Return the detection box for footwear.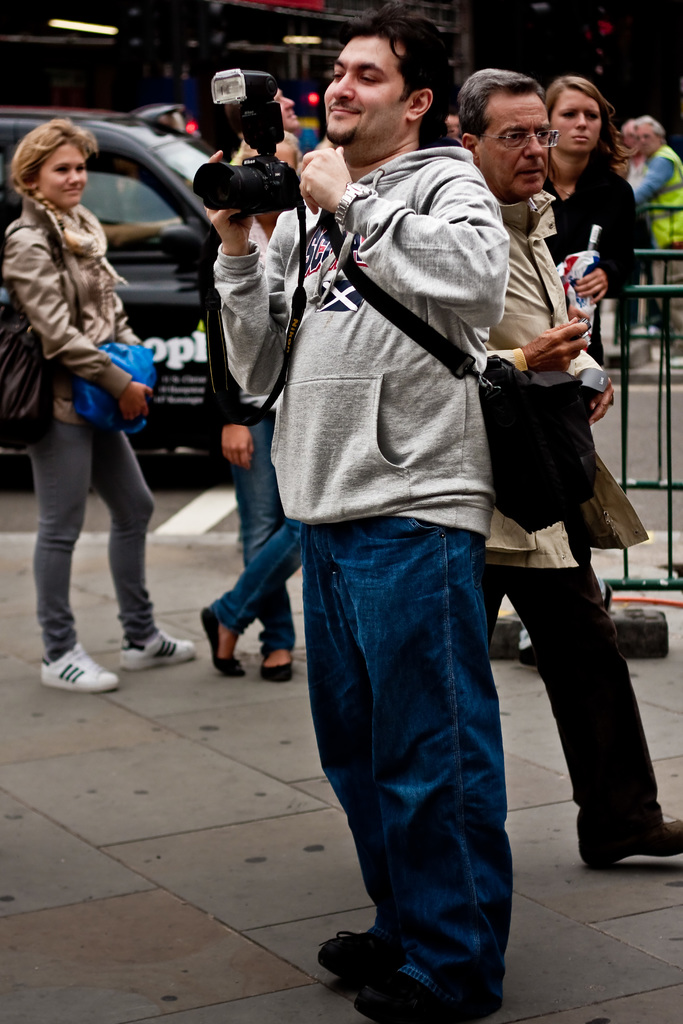
[x1=258, y1=646, x2=295, y2=681].
